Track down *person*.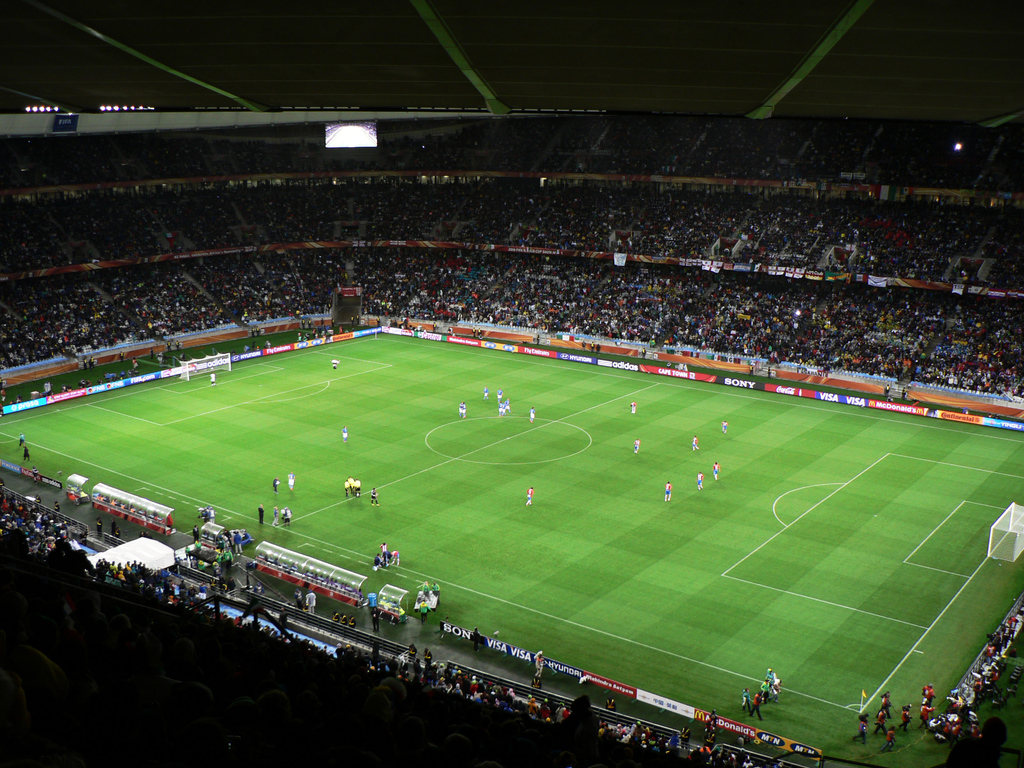
Tracked to [left=211, top=373, right=216, bottom=387].
